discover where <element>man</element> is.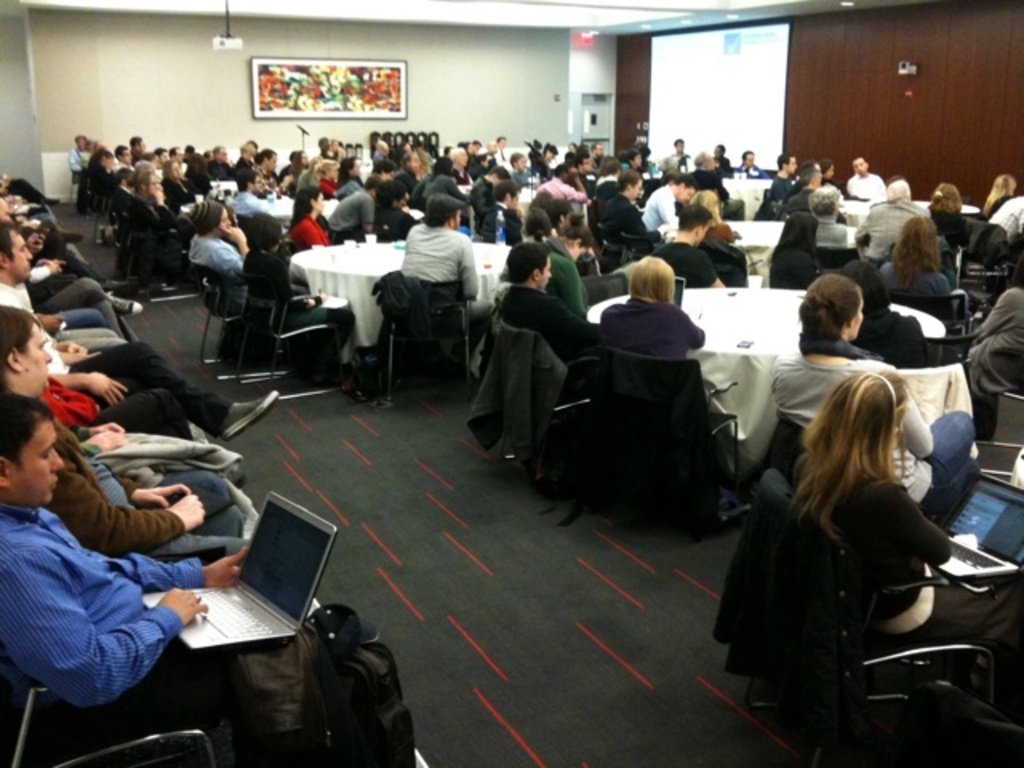
Discovered at rect(602, 170, 667, 248).
